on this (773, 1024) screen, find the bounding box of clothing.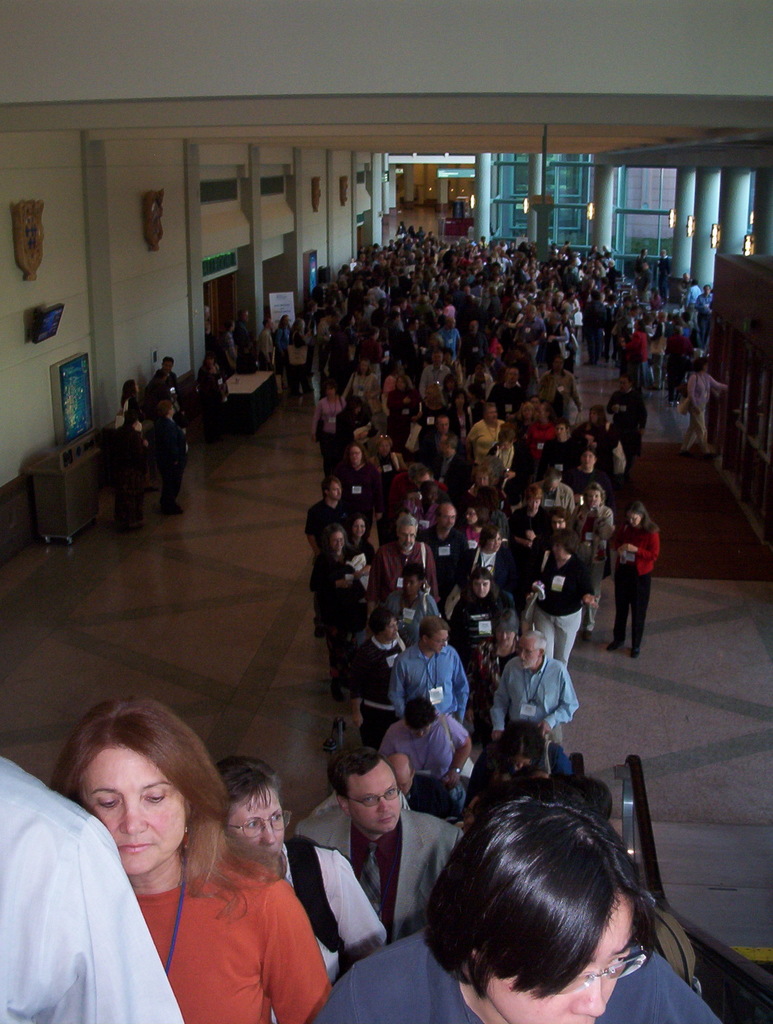
Bounding box: <box>395,649,468,714</box>.
